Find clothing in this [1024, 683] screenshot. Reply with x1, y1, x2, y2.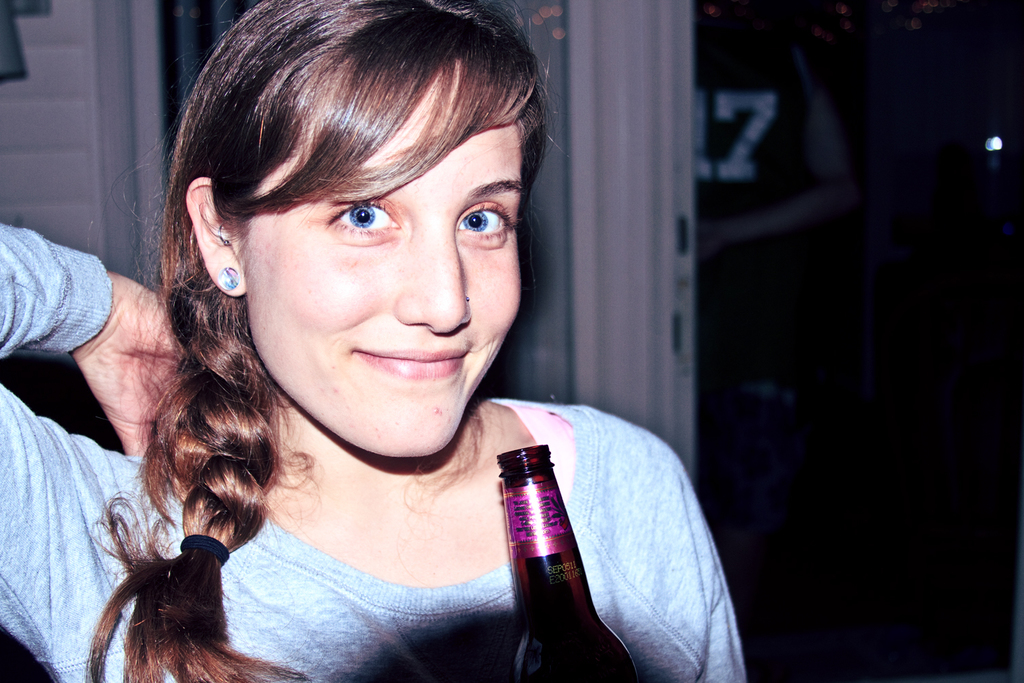
0, 222, 749, 682.
